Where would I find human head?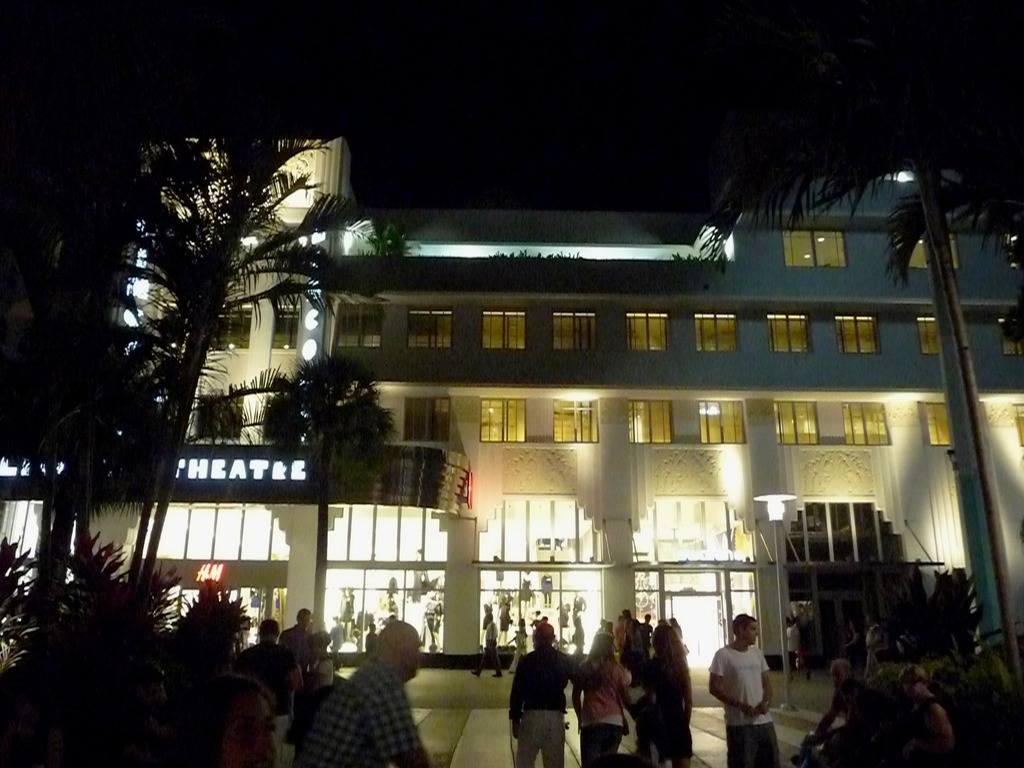
At x1=369 y1=628 x2=421 y2=675.
